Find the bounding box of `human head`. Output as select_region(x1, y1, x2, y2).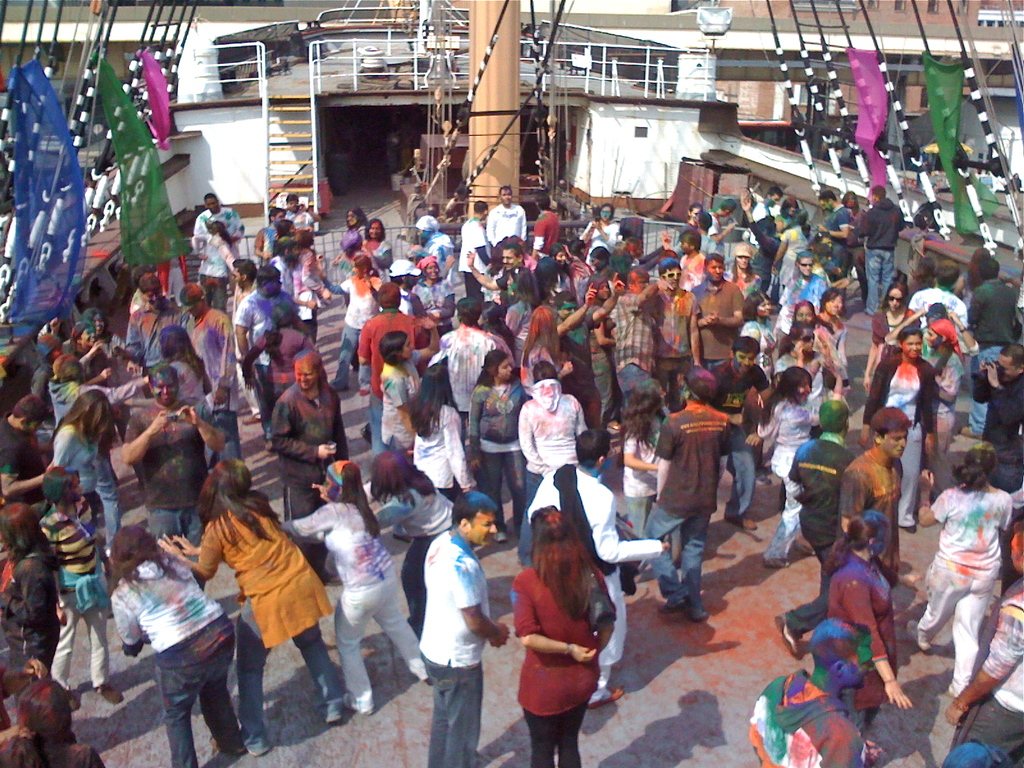
select_region(390, 260, 420, 285).
